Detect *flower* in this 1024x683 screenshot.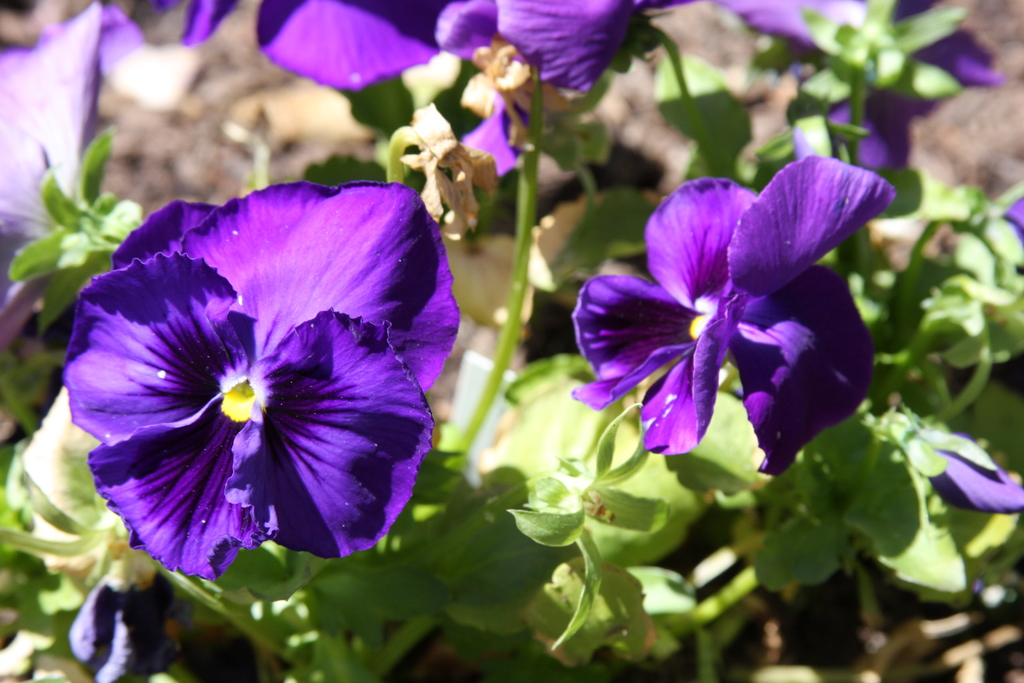
Detection: 252 2 630 93.
